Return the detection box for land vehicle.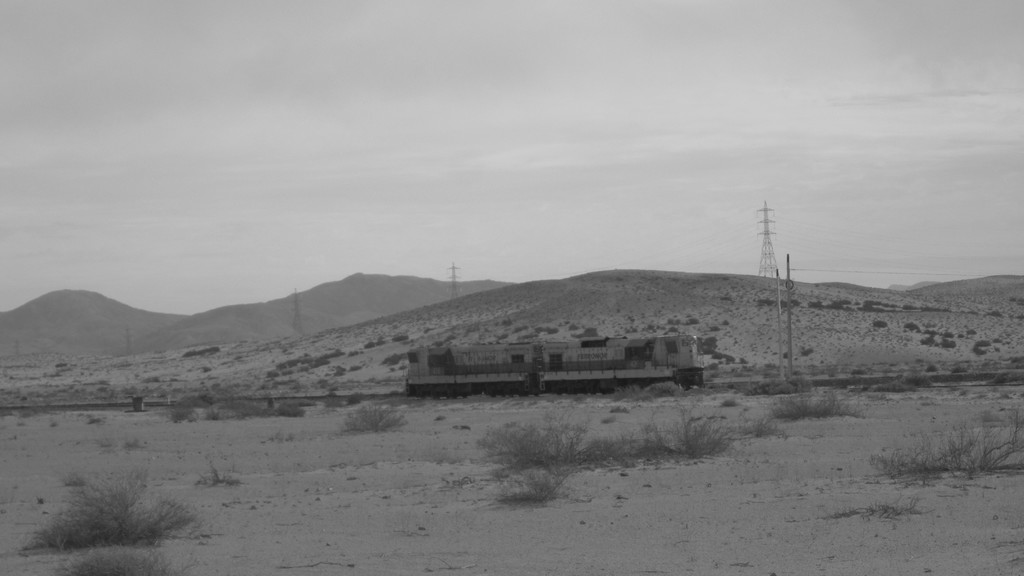
(410,326,700,406).
